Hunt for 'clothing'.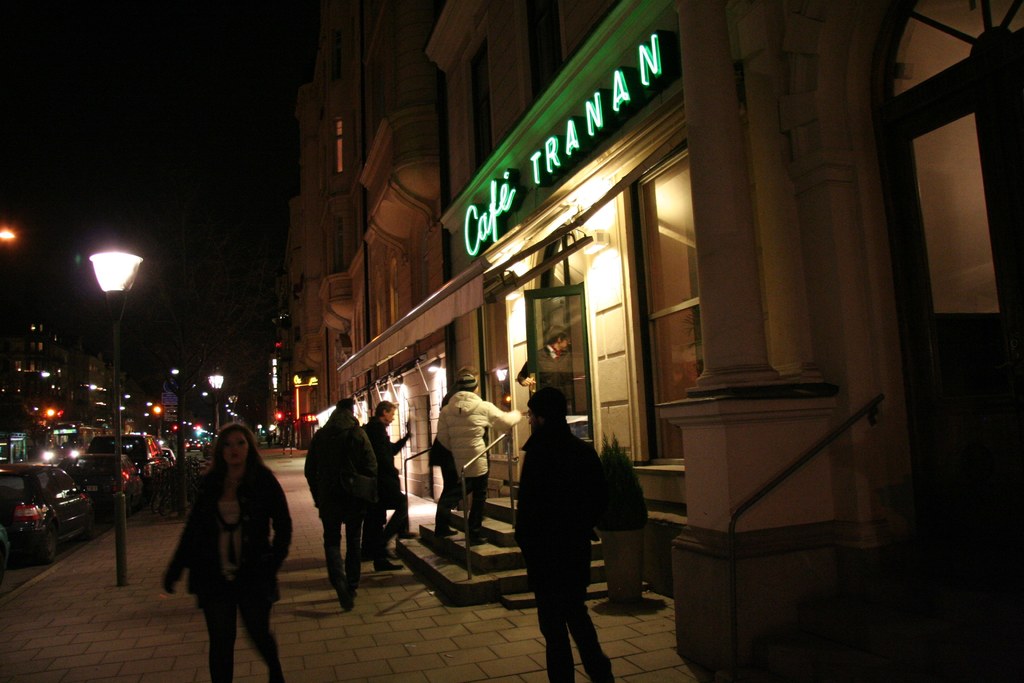
Hunted down at (266, 437, 271, 447).
